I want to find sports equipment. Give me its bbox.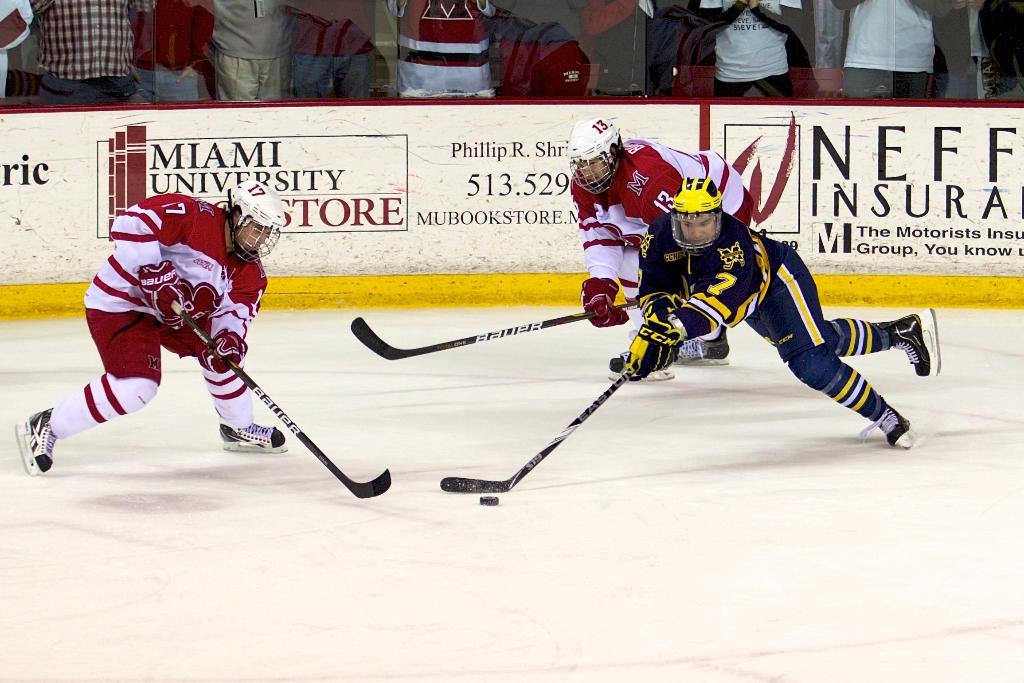
BBox(351, 300, 636, 364).
